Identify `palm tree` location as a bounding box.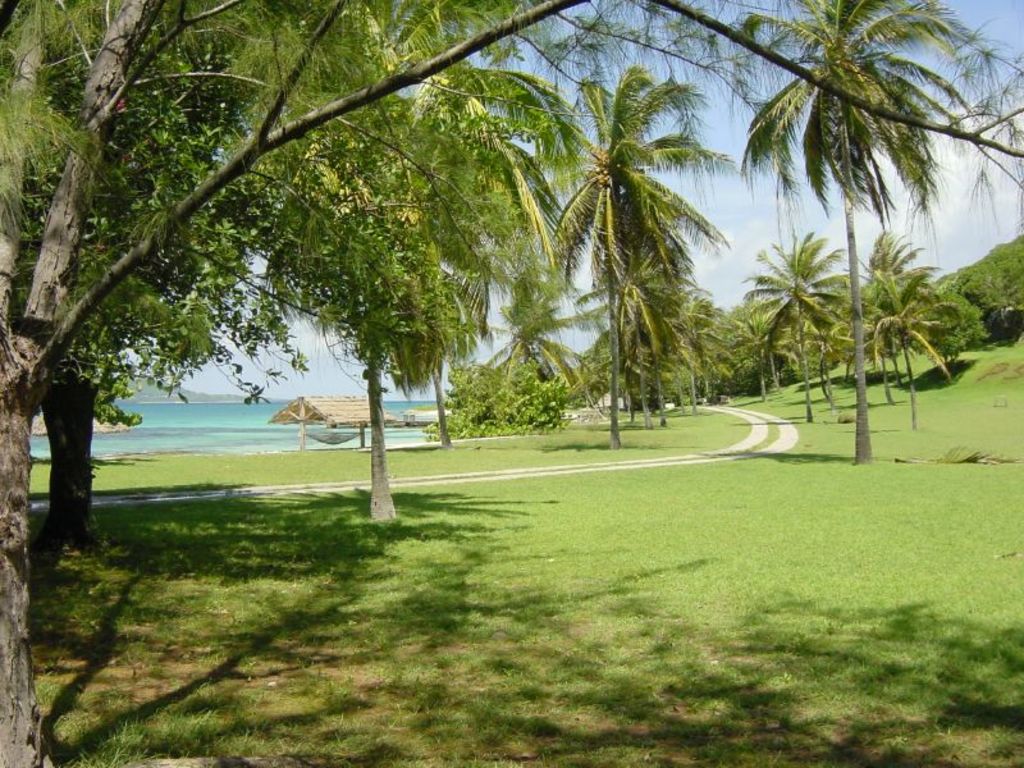
box=[466, 280, 566, 411].
